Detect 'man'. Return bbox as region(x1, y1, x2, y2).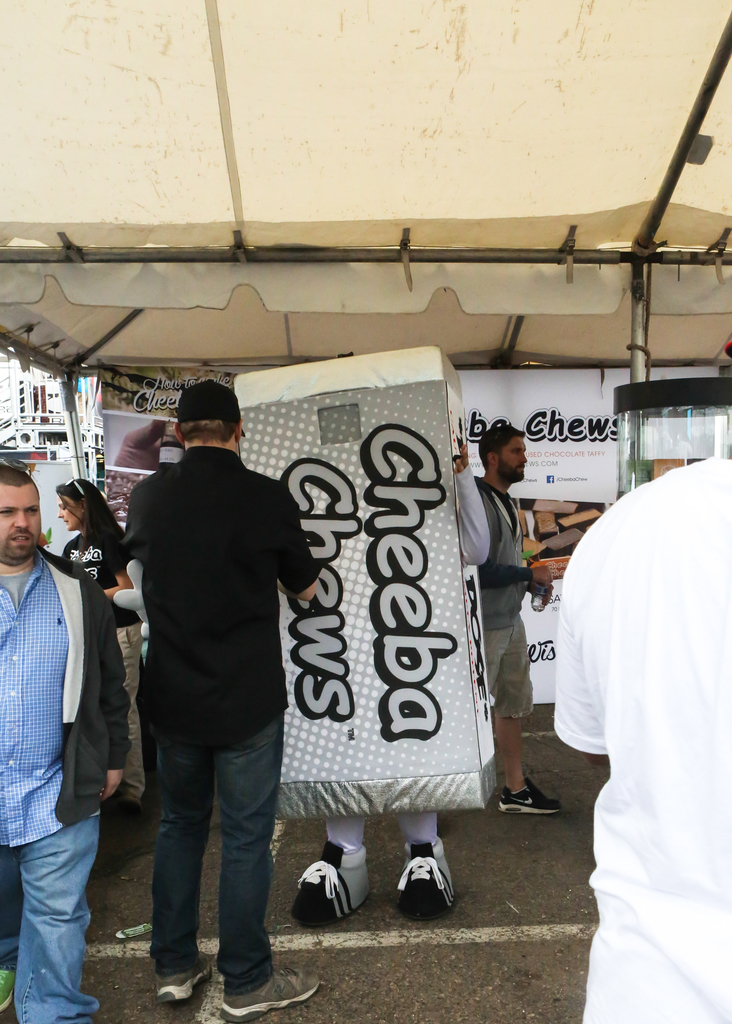
region(99, 379, 325, 1016).
